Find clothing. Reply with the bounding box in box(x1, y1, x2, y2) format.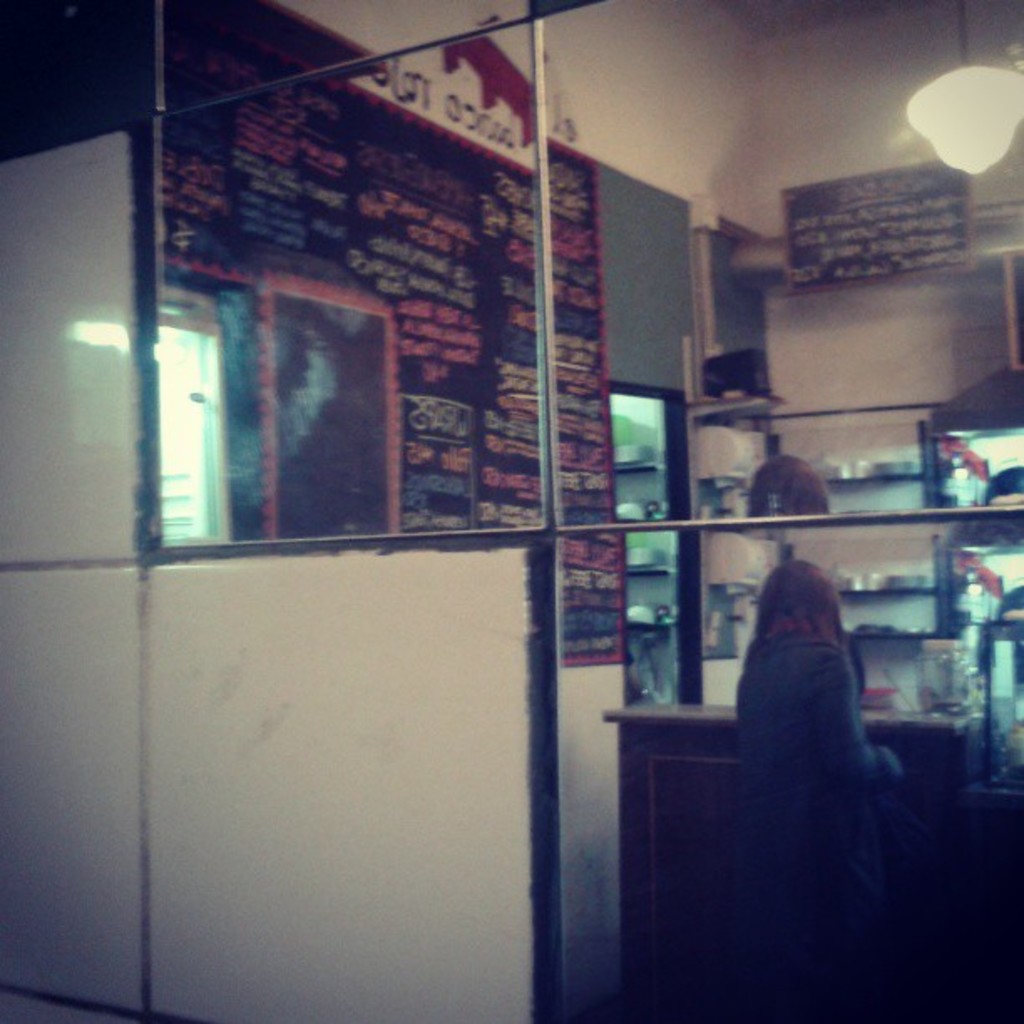
box(709, 552, 895, 818).
